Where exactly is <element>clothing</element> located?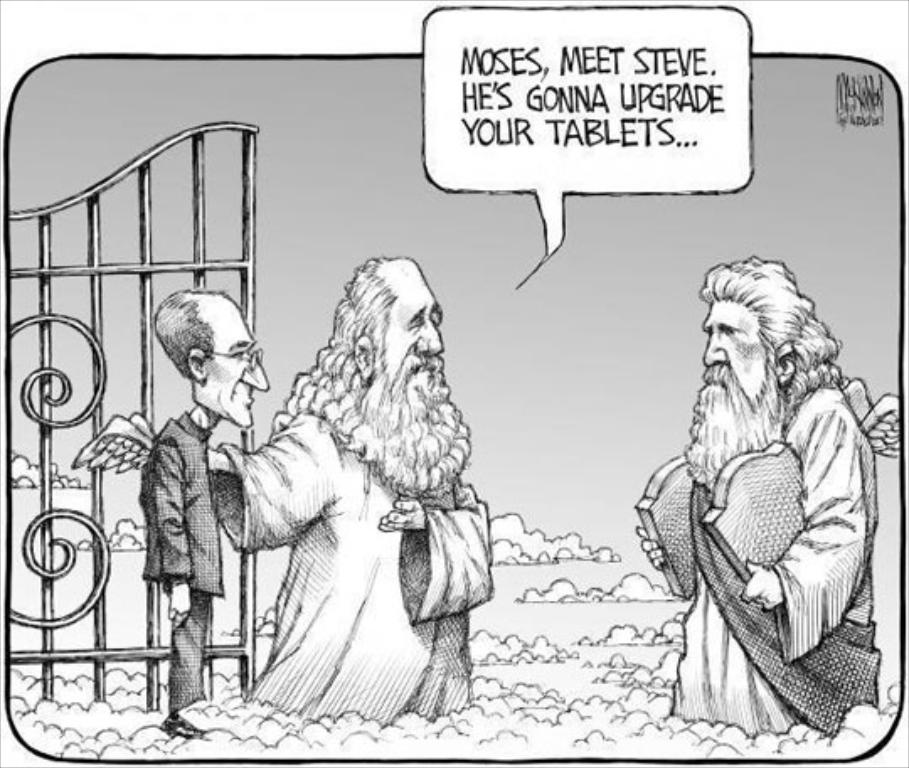
Its bounding box is {"x1": 209, "y1": 406, "x2": 492, "y2": 714}.
